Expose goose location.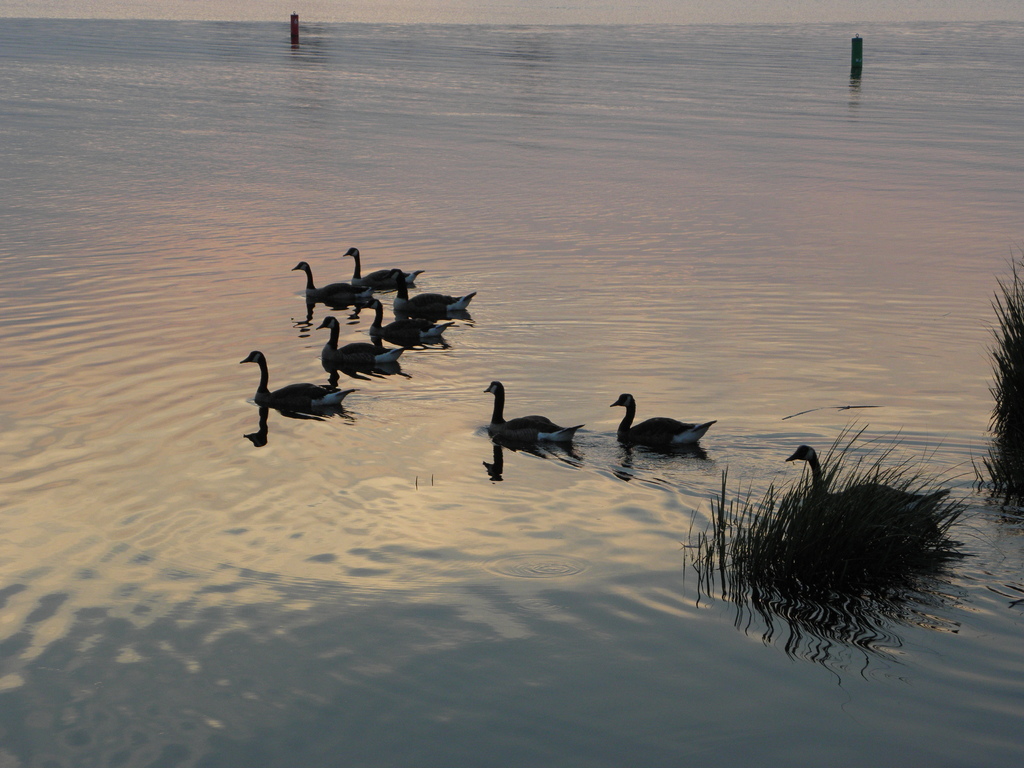
Exposed at box=[320, 315, 403, 378].
